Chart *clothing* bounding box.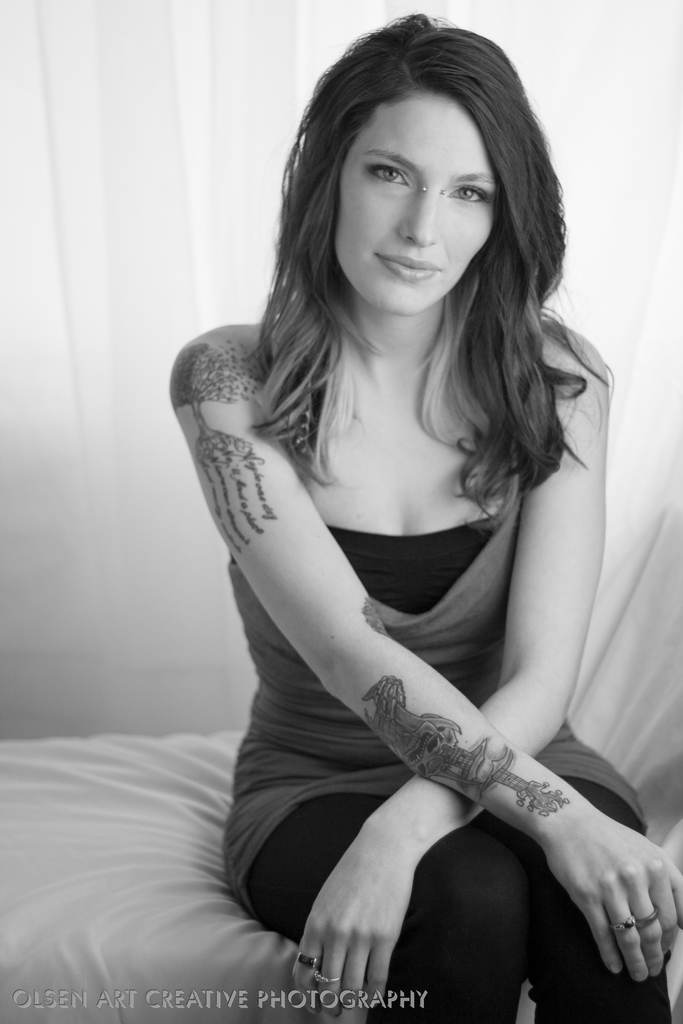
Charted: [181, 314, 589, 957].
